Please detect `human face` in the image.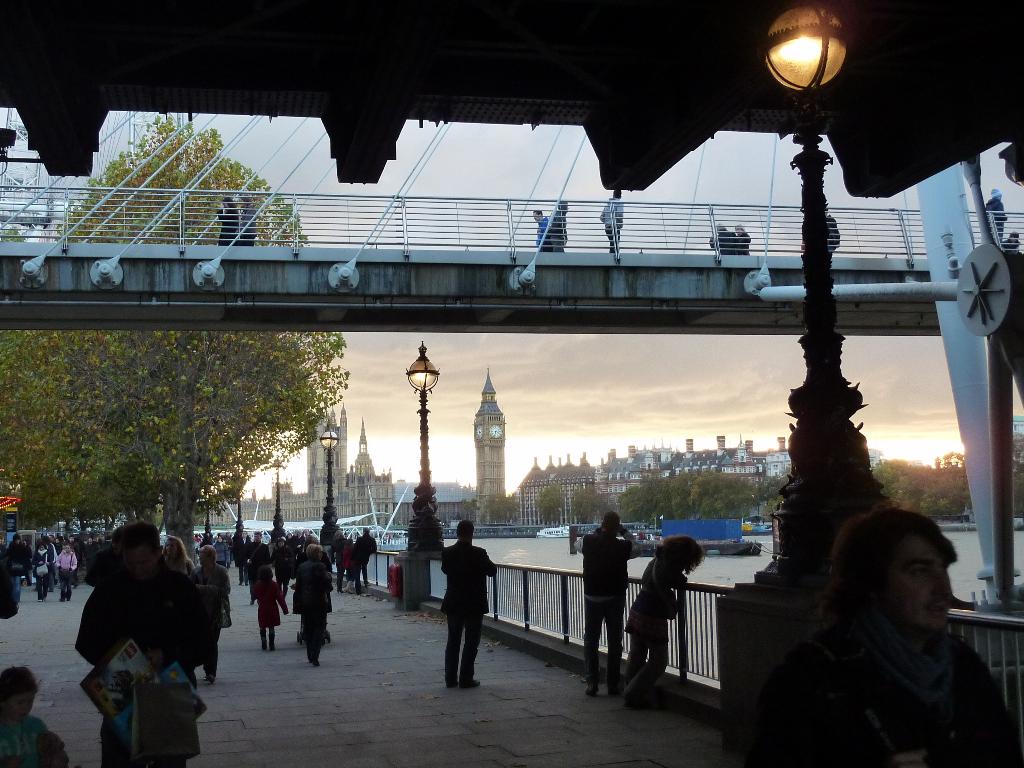
[5,690,35,723].
